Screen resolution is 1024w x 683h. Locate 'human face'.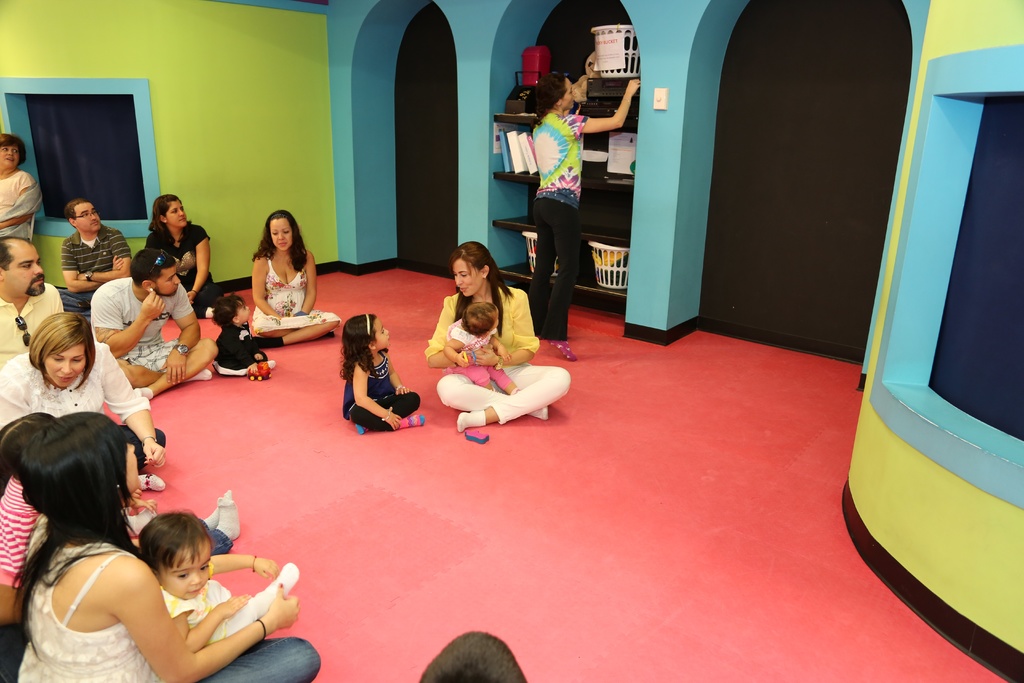
<box>0,133,22,174</box>.
